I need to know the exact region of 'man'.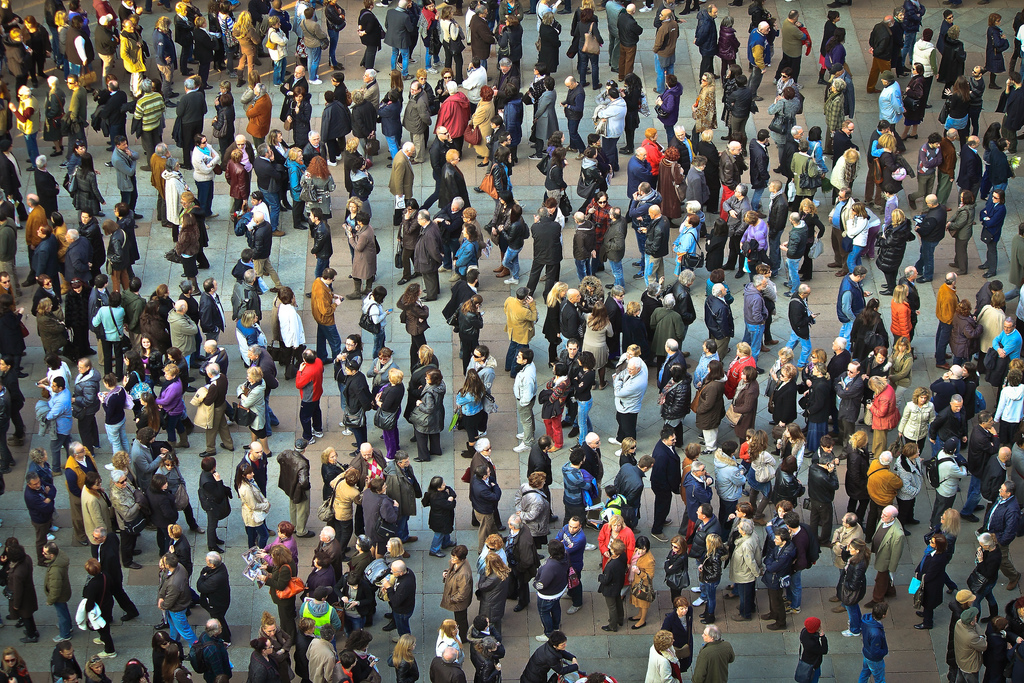
Region: locate(401, 79, 431, 165).
